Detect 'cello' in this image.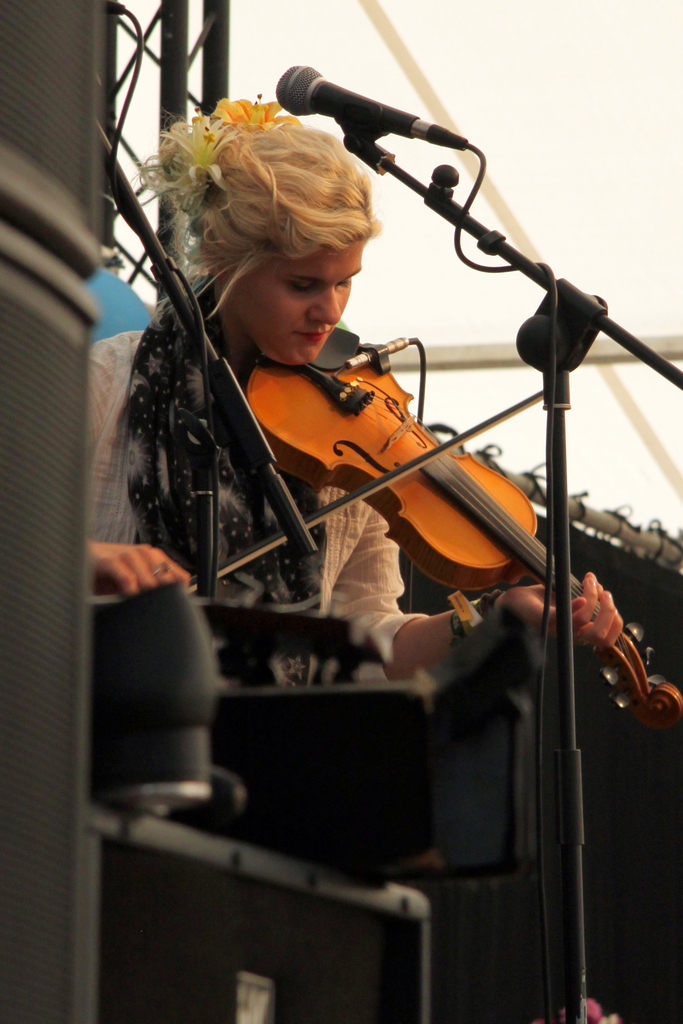
Detection: Rect(190, 323, 680, 739).
